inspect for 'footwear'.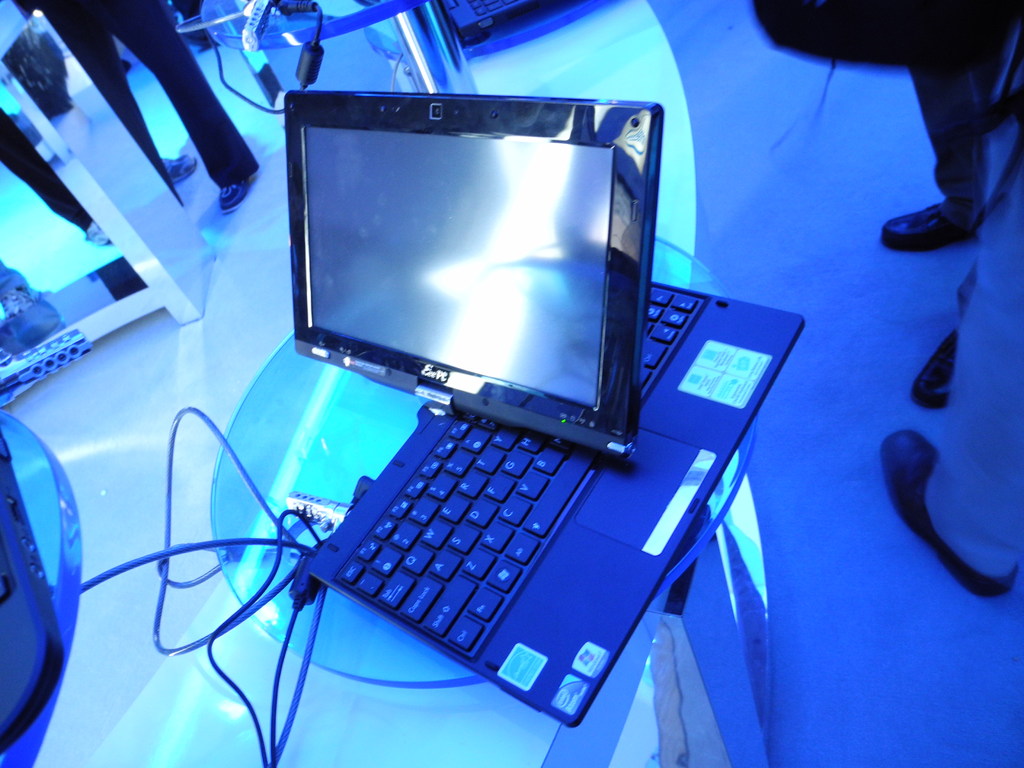
Inspection: crop(84, 226, 109, 246).
